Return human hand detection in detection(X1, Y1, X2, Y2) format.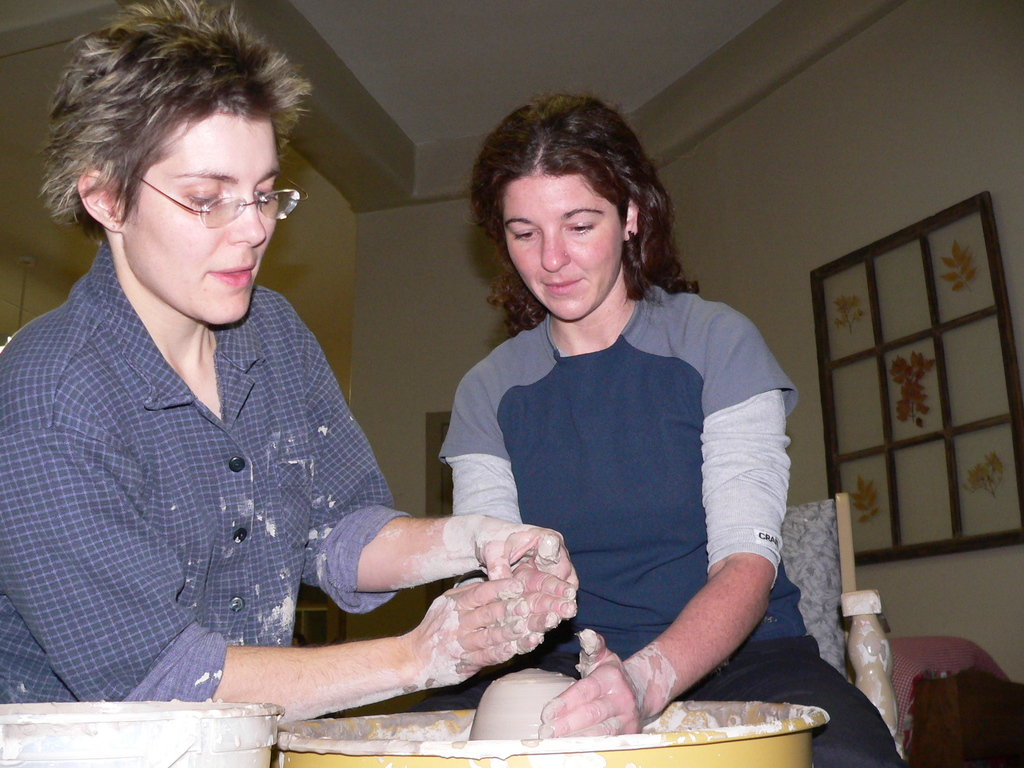
detection(563, 652, 673, 746).
